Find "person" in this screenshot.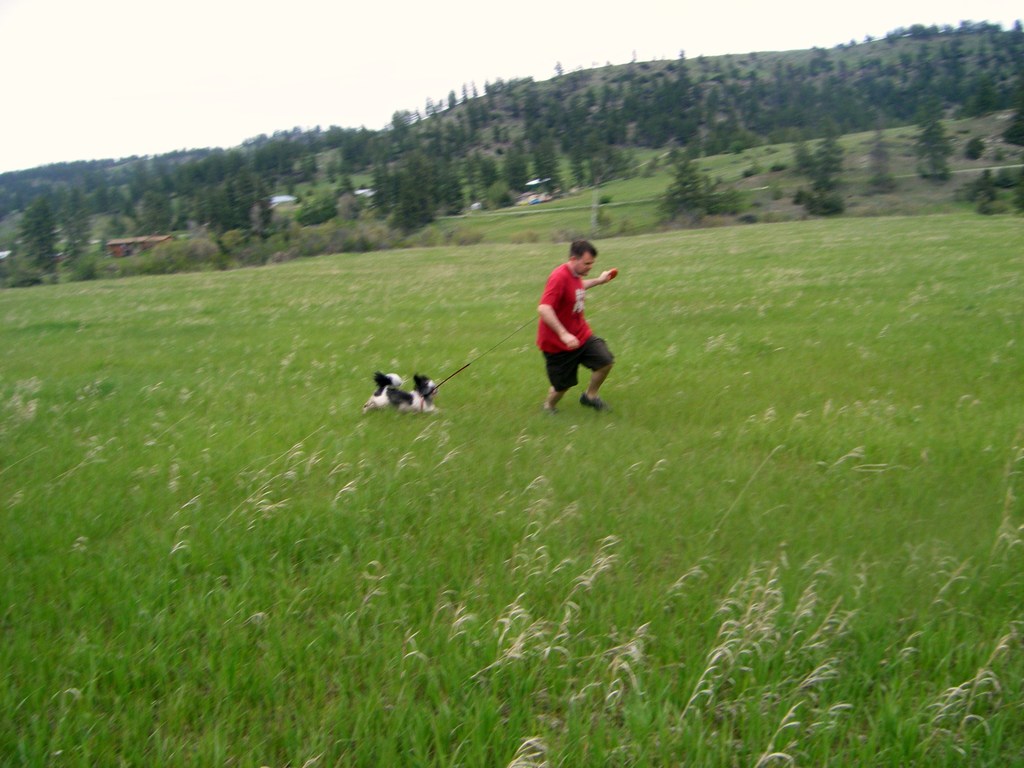
The bounding box for "person" is {"x1": 515, "y1": 232, "x2": 614, "y2": 439}.
